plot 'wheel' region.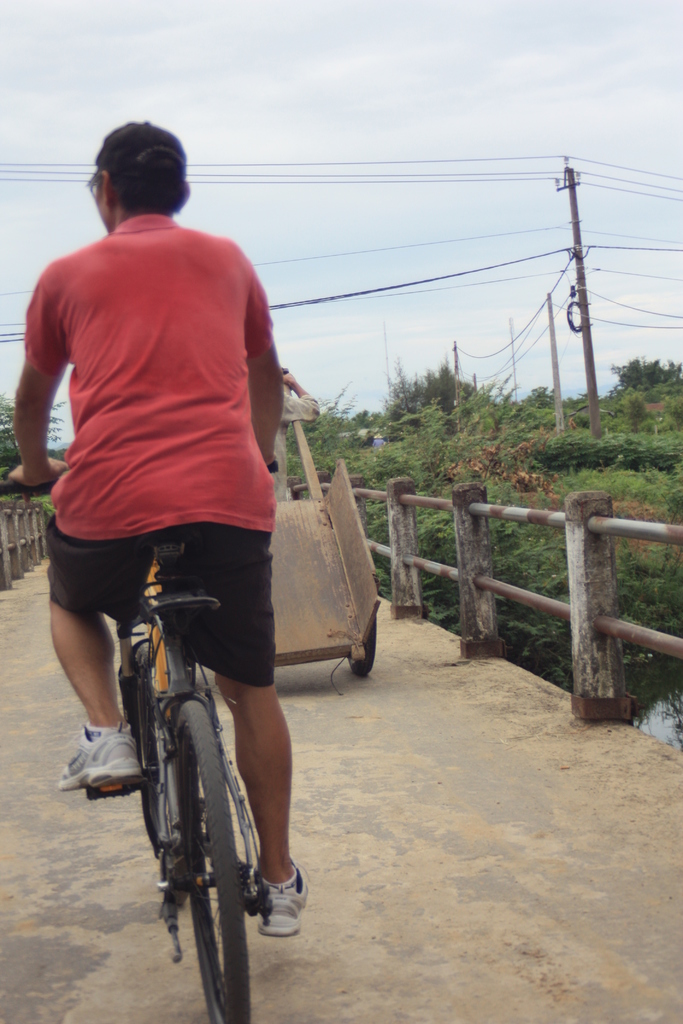
Plotted at [left=167, top=698, right=251, bottom=1023].
